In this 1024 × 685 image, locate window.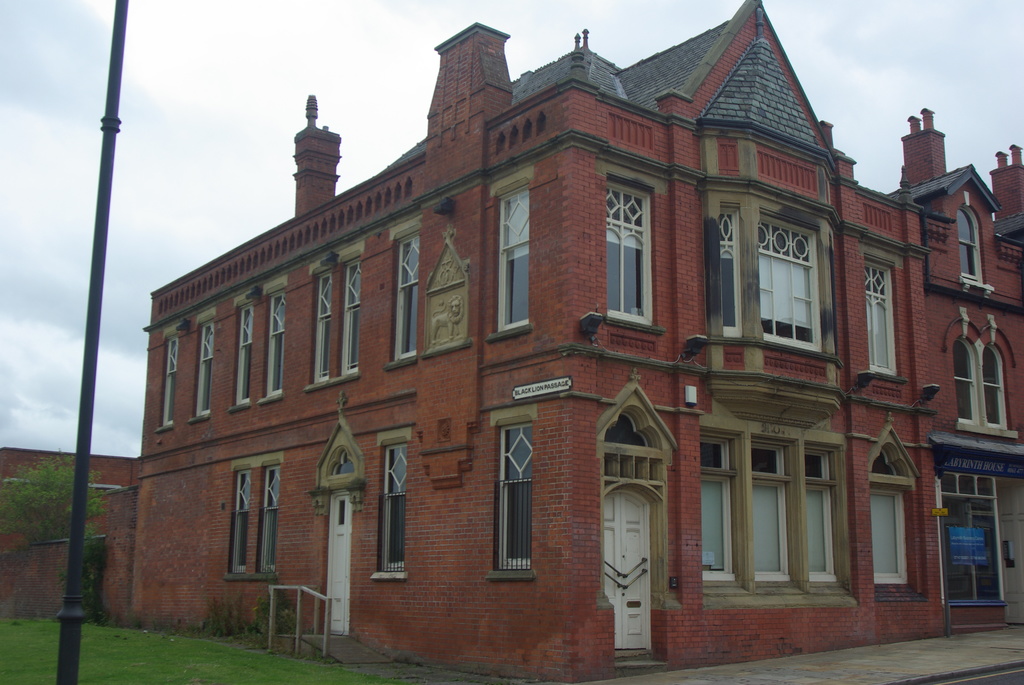
Bounding box: bbox=[483, 408, 547, 585].
